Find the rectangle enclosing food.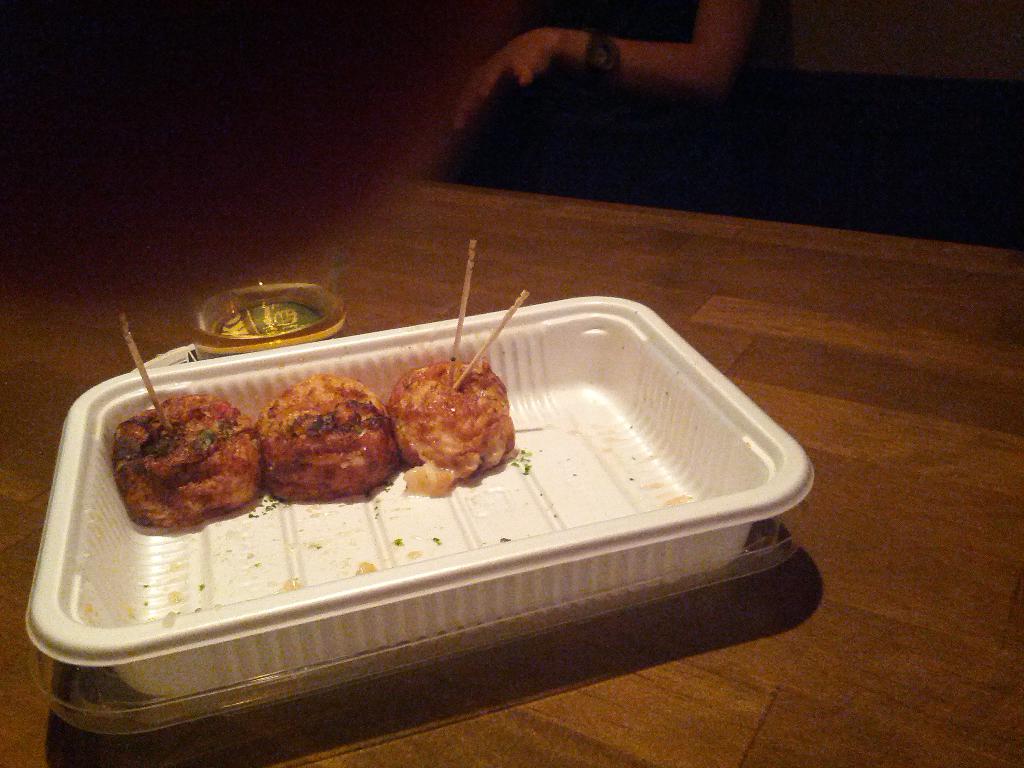
<box>385,357,517,497</box>.
